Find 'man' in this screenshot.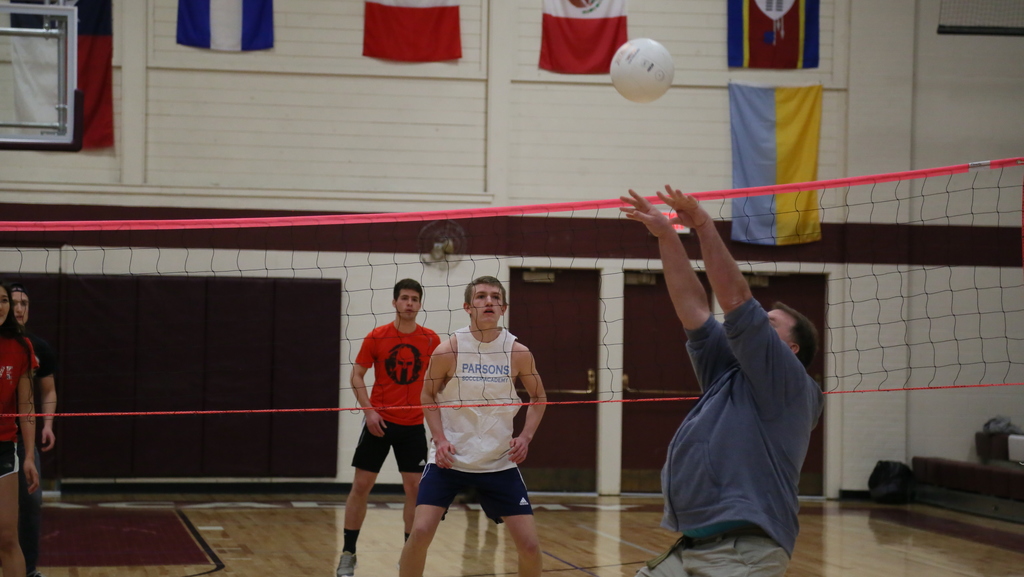
The bounding box for 'man' is [605, 187, 829, 576].
